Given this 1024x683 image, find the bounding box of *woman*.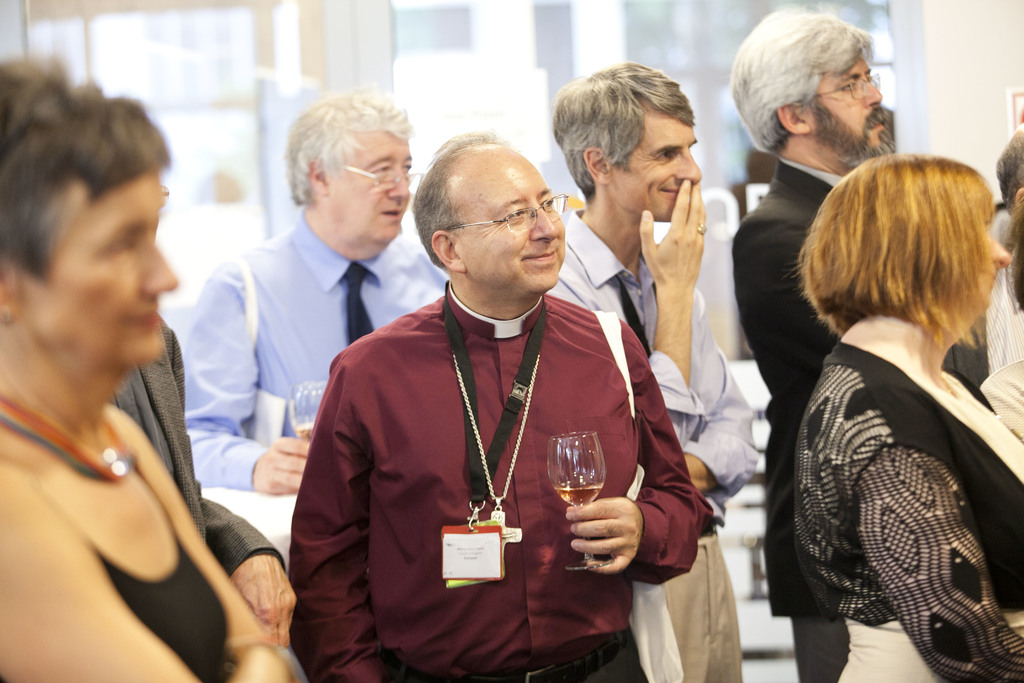
rect(97, 316, 299, 646).
